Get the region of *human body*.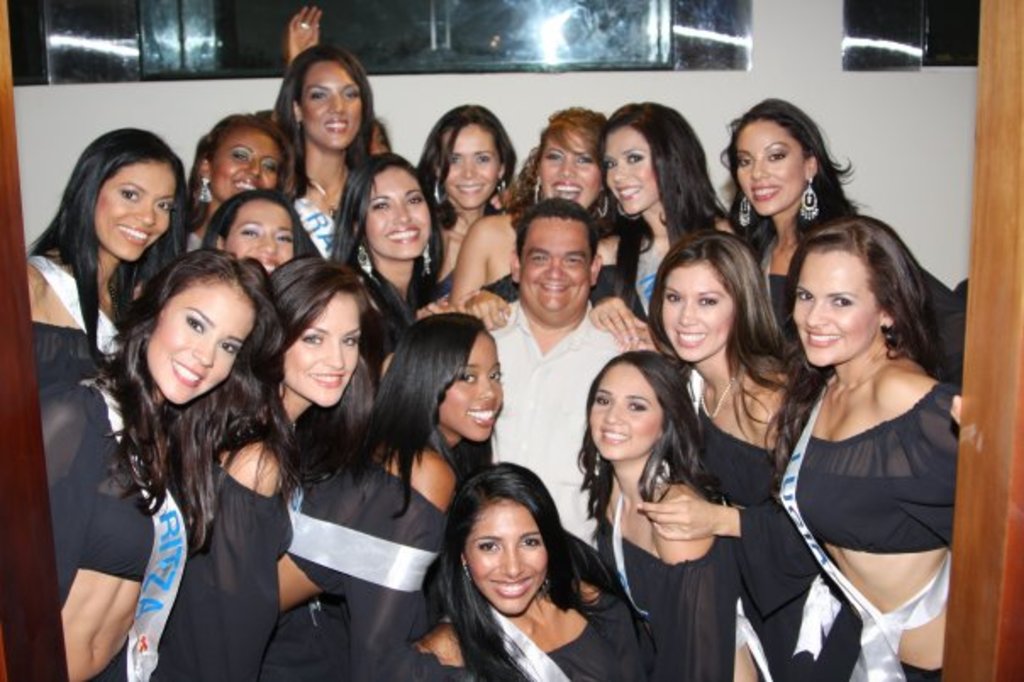
bbox=(414, 461, 654, 680).
